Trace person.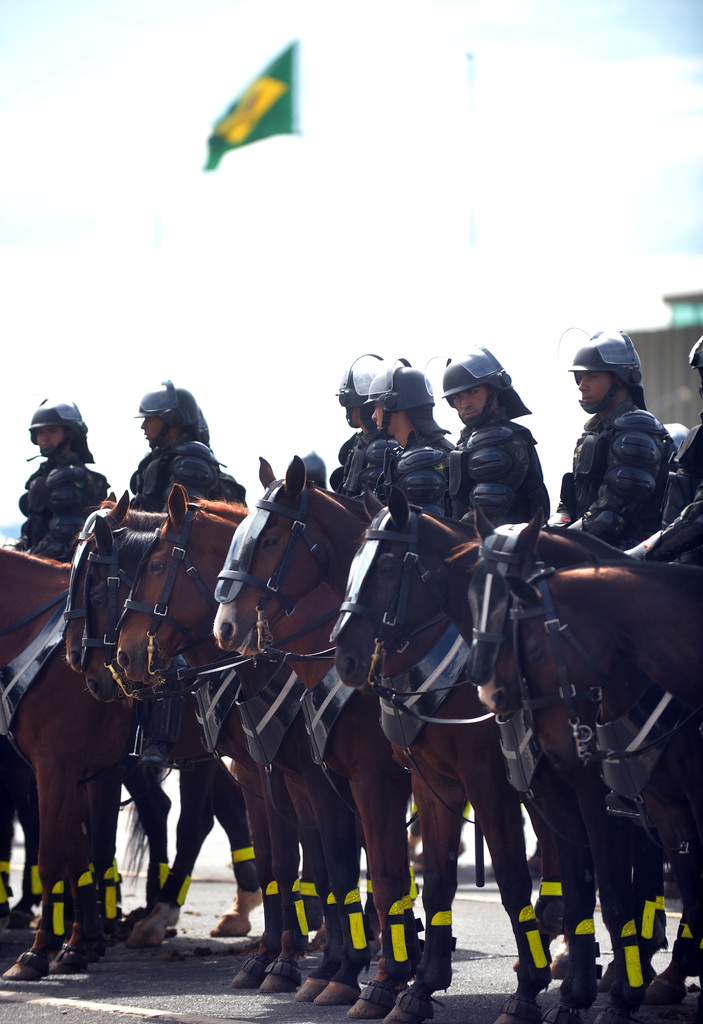
Traced to (435, 344, 553, 531).
